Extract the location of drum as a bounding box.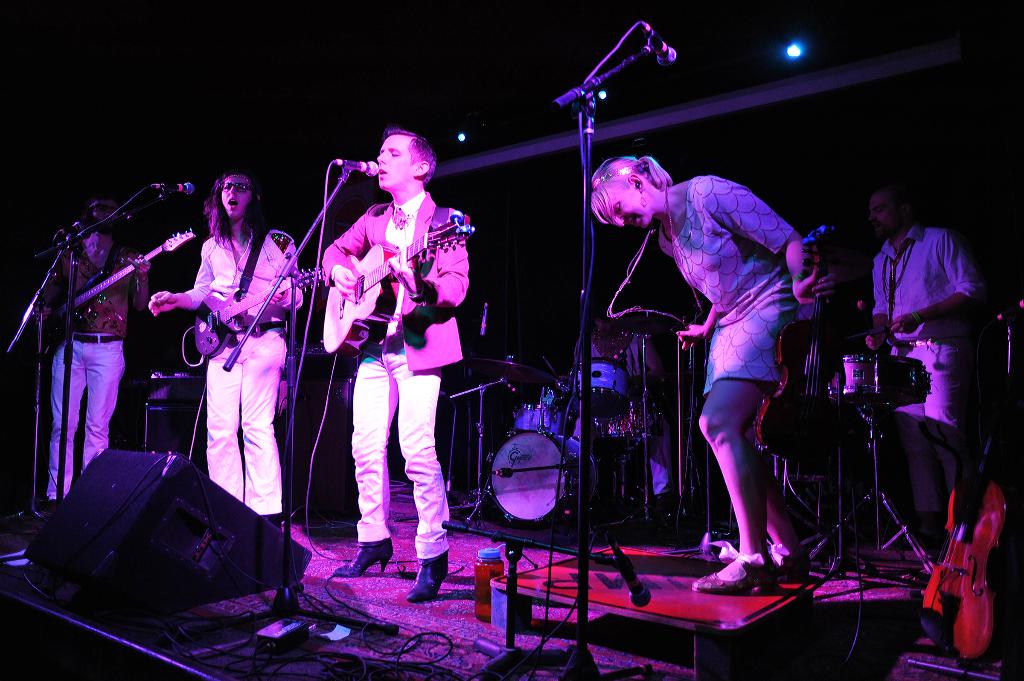
BBox(514, 405, 564, 436).
